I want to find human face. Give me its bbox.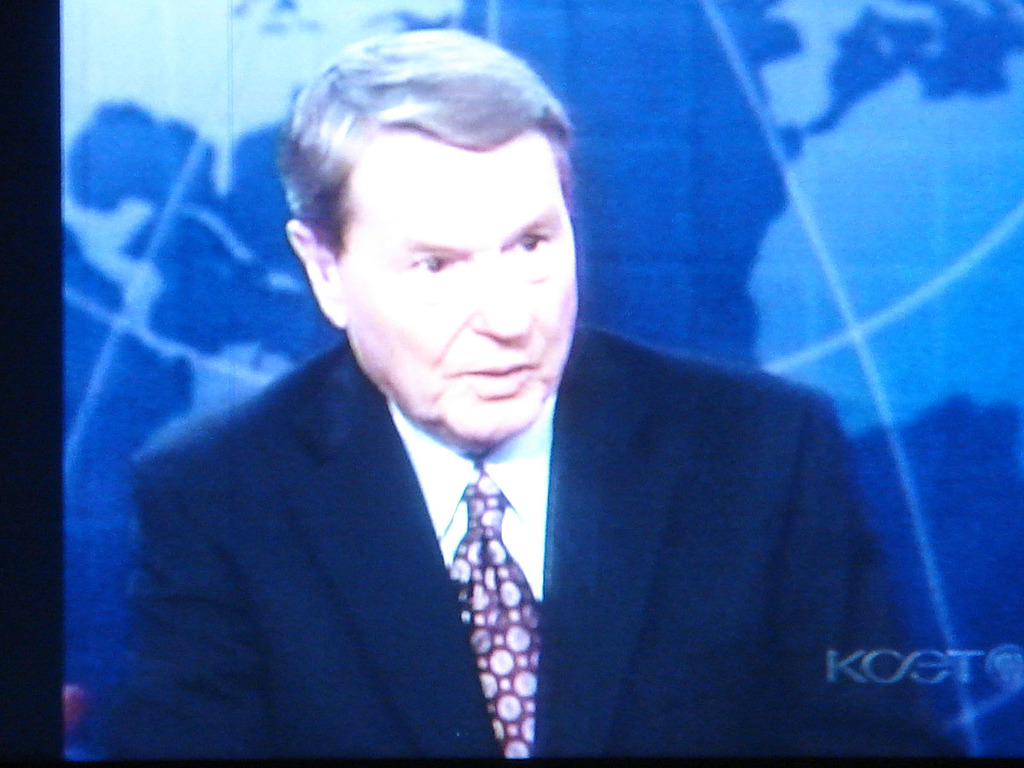
(338, 127, 574, 435).
